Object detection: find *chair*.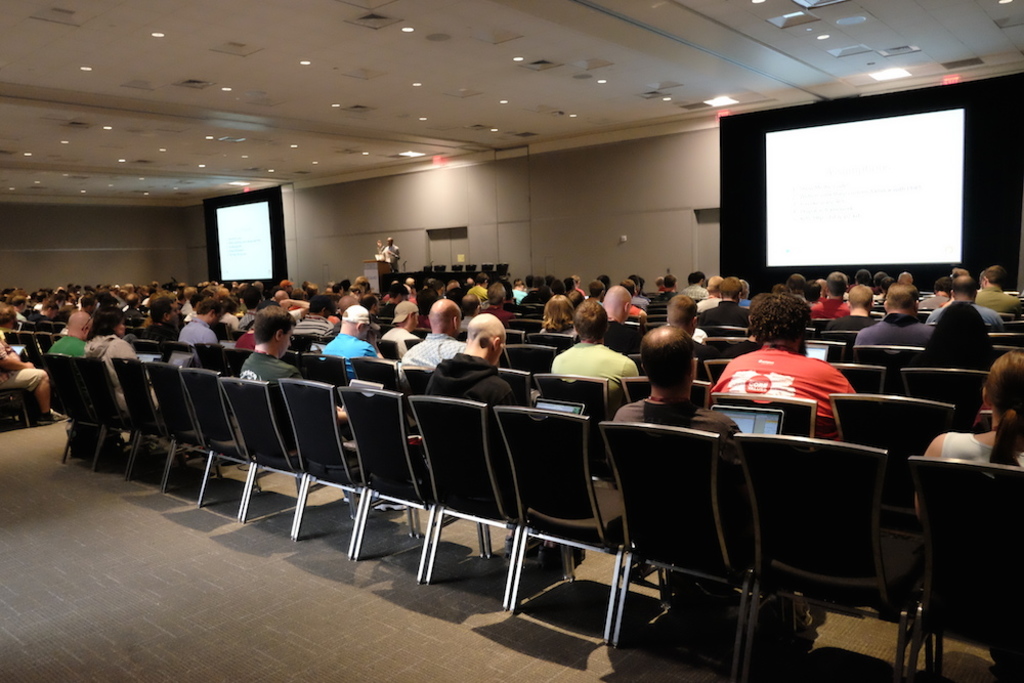
[x1=183, y1=367, x2=300, y2=518].
